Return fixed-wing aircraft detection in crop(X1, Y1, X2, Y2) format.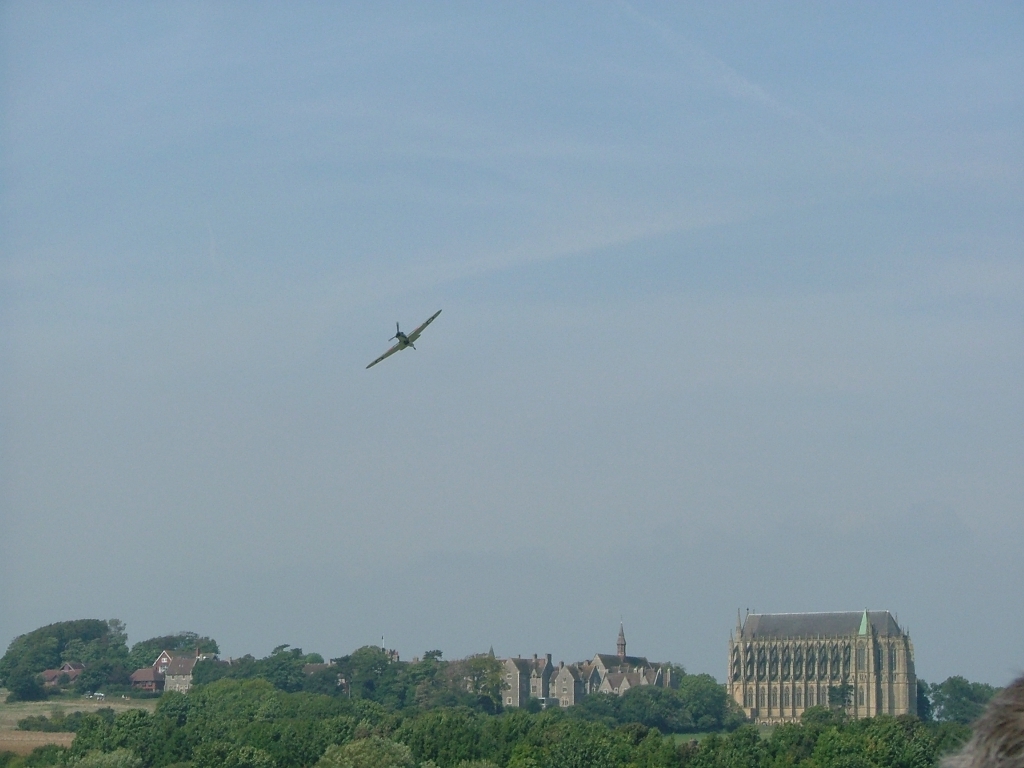
crop(363, 307, 444, 371).
